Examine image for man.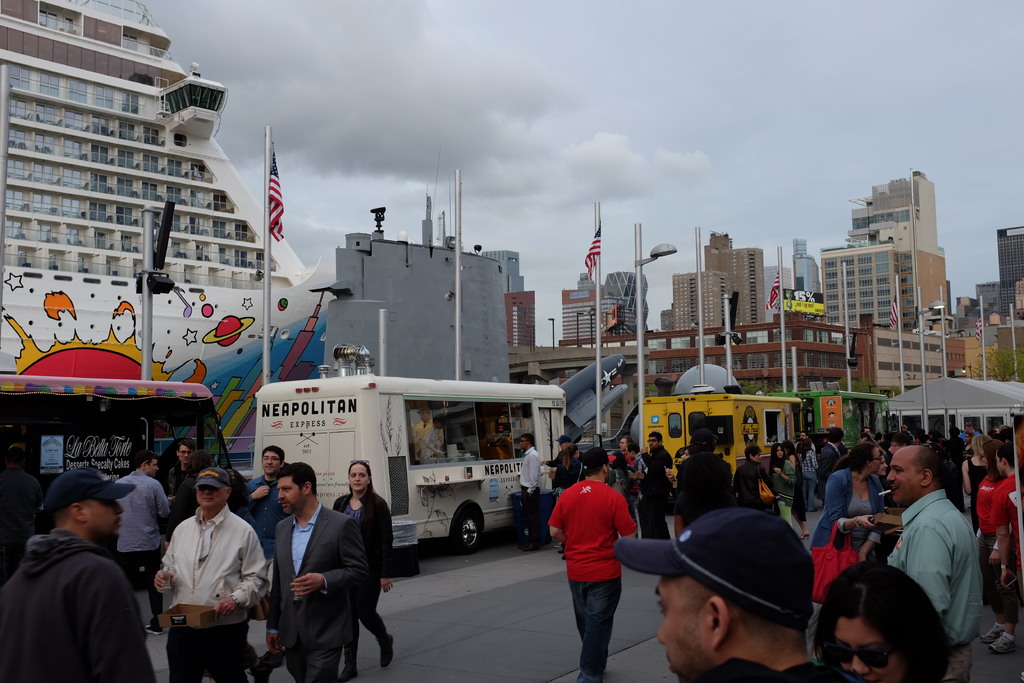
Examination result: <bbox>166, 440, 212, 531</bbox>.
